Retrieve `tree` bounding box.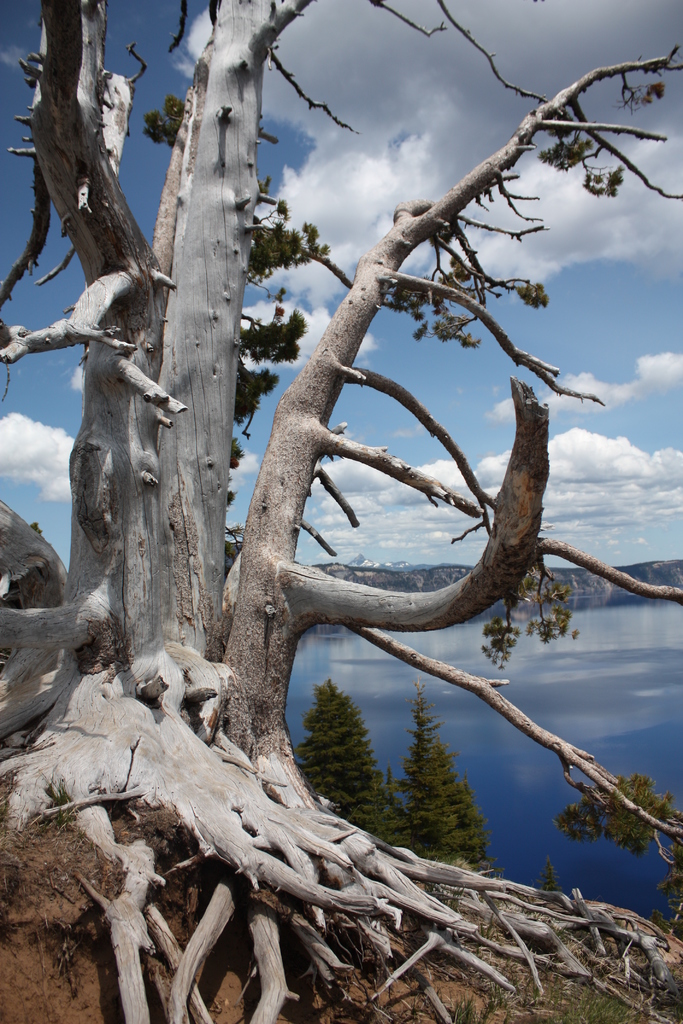
Bounding box: BBox(534, 856, 562, 897).
